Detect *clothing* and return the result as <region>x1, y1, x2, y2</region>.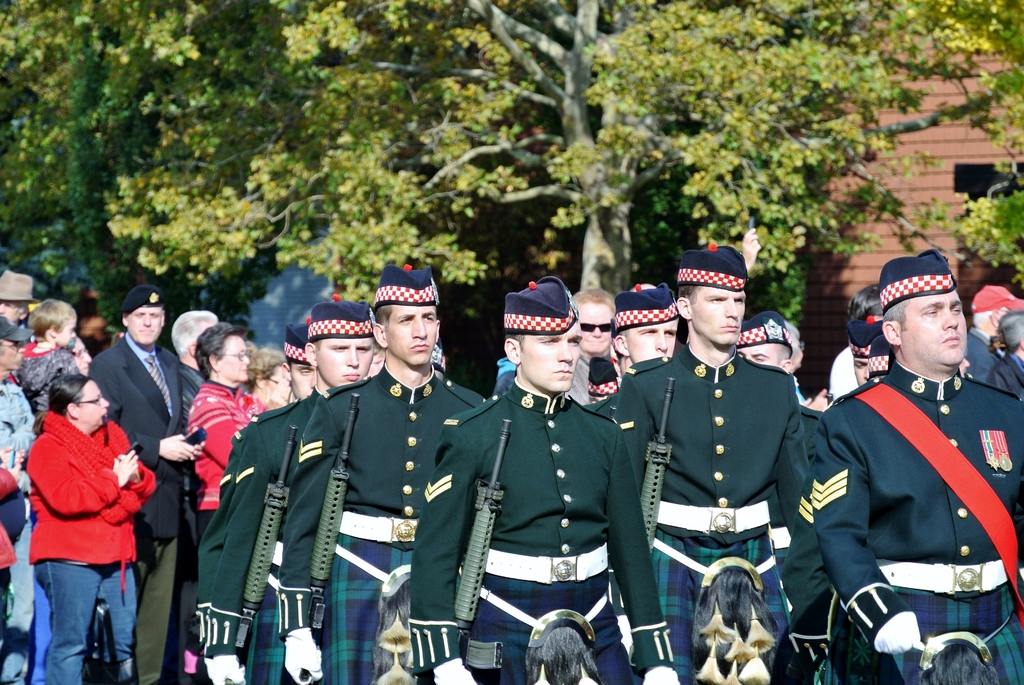
<region>90, 330, 187, 684</region>.
